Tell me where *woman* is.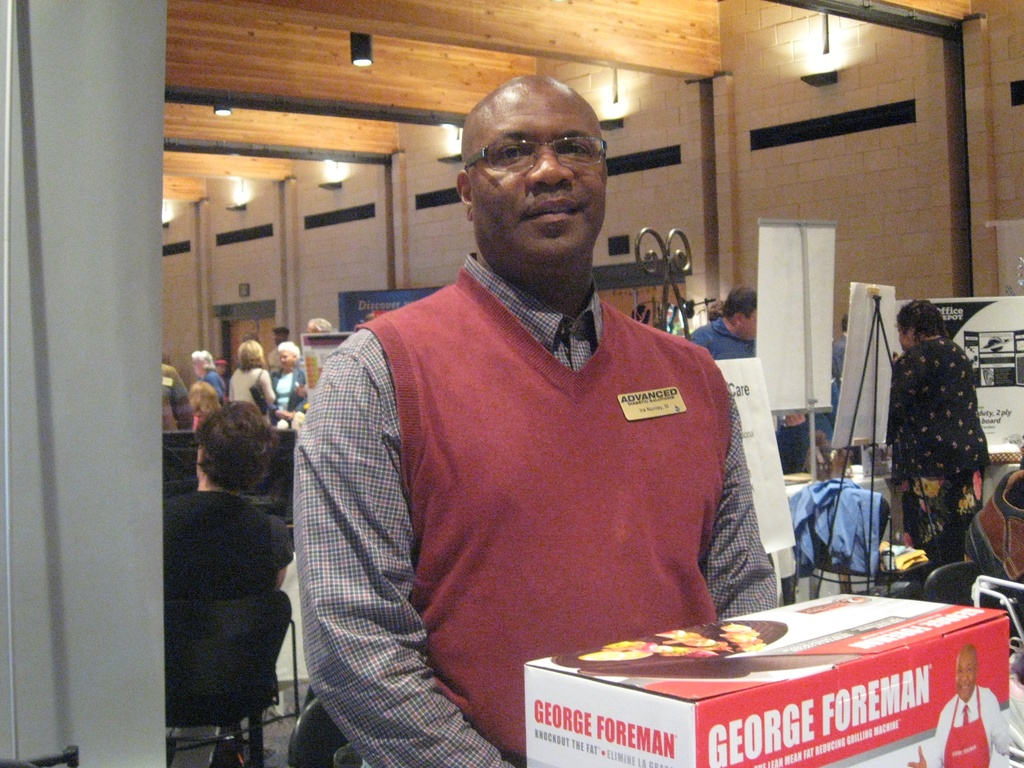
*woman* is at bbox=(225, 337, 274, 426).
